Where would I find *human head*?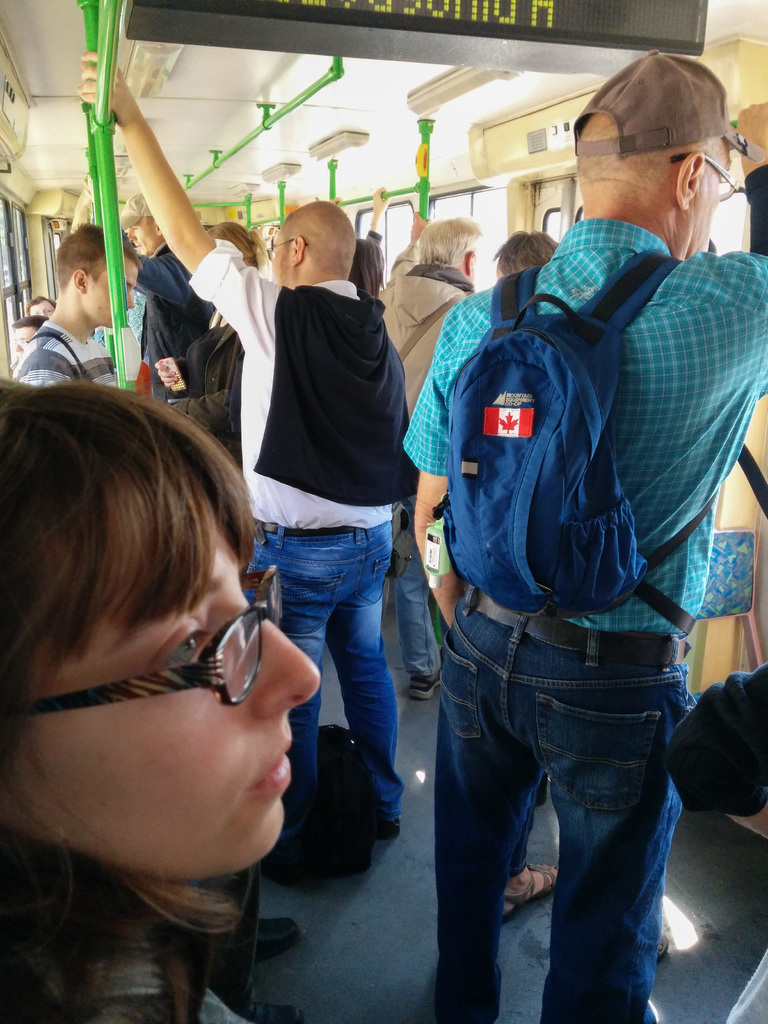
At 203:216:262:266.
